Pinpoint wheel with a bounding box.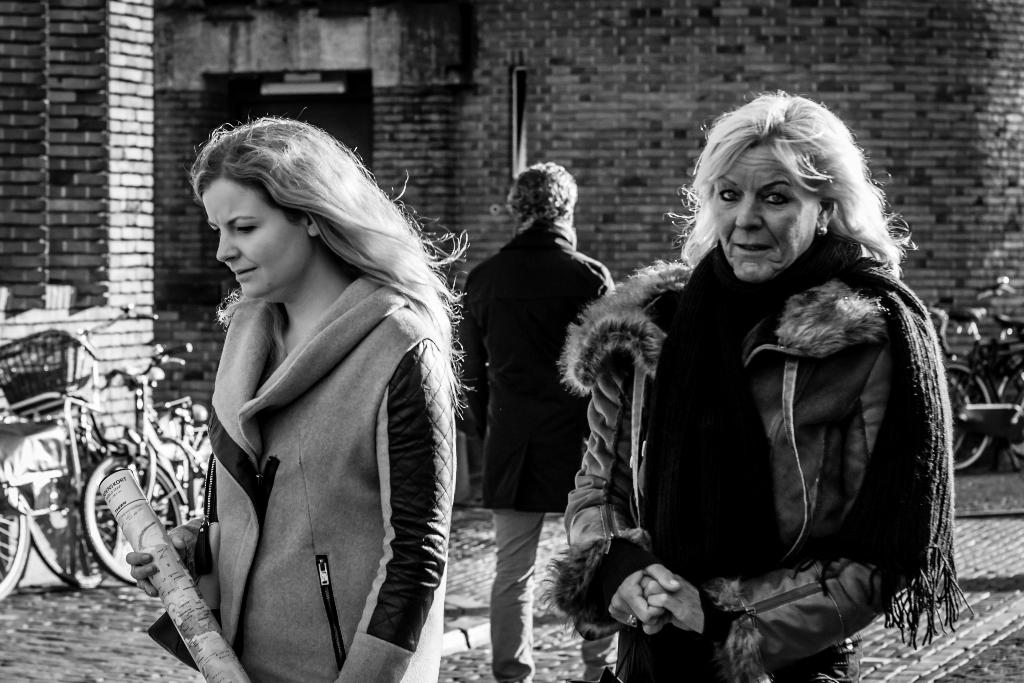
left=940, top=358, right=999, bottom=475.
